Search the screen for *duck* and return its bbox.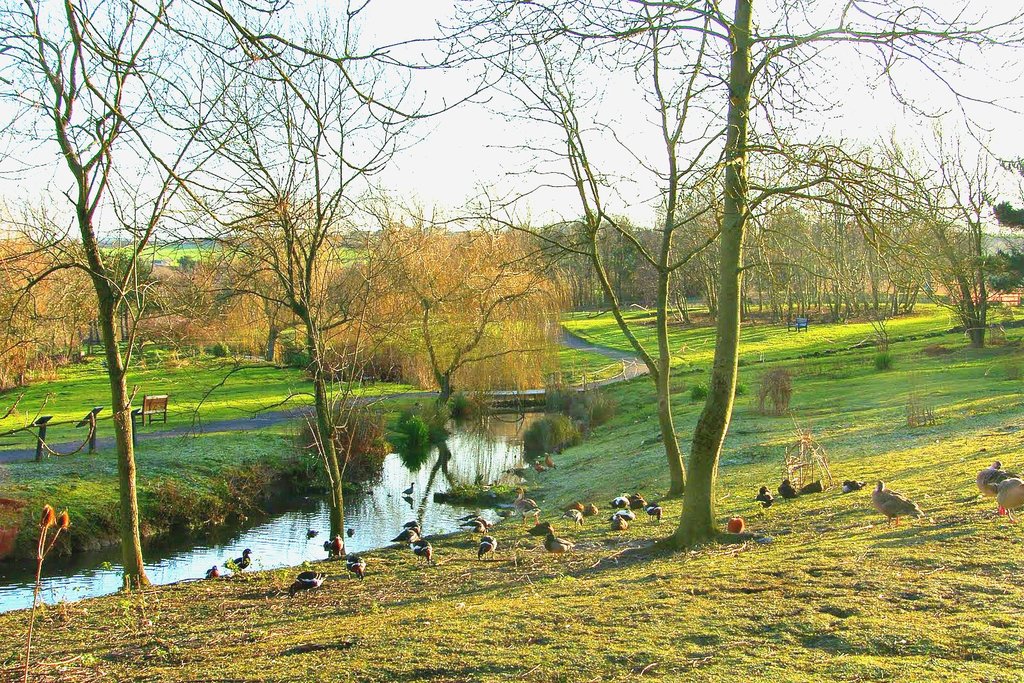
Found: region(621, 491, 644, 512).
